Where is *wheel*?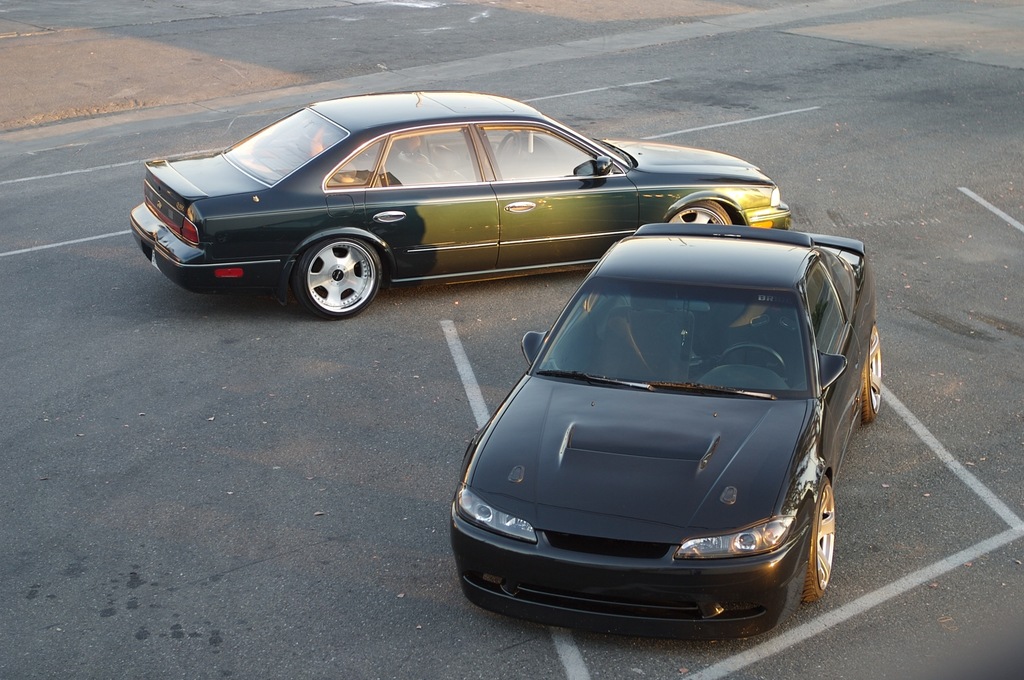
x1=855 y1=332 x2=885 y2=426.
